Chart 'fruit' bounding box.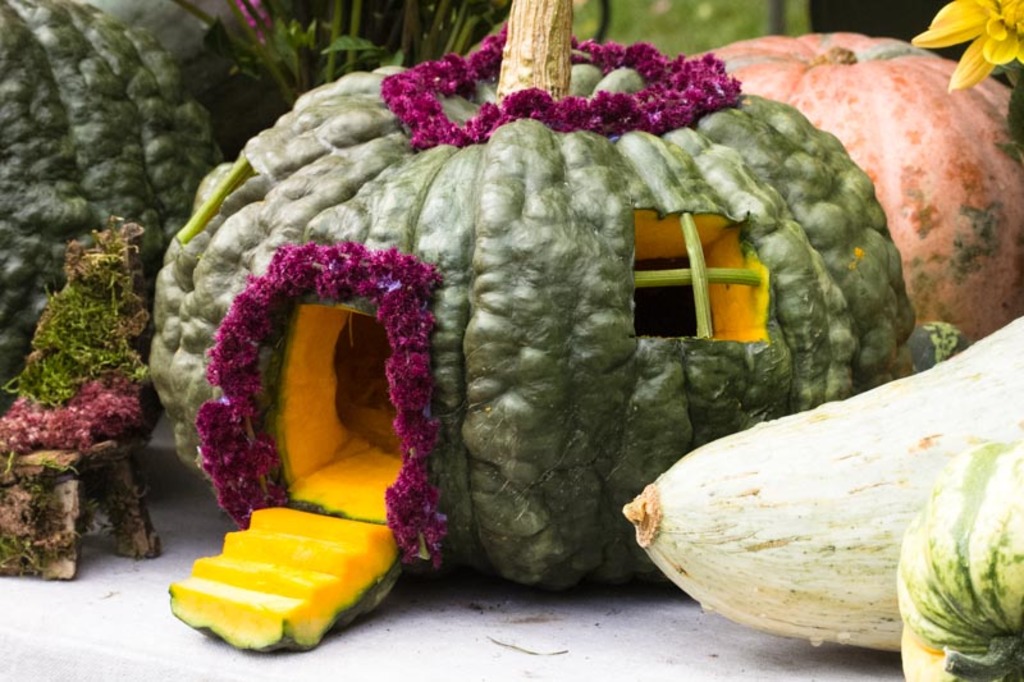
Charted: x1=146, y1=102, x2=824, y2=638.
